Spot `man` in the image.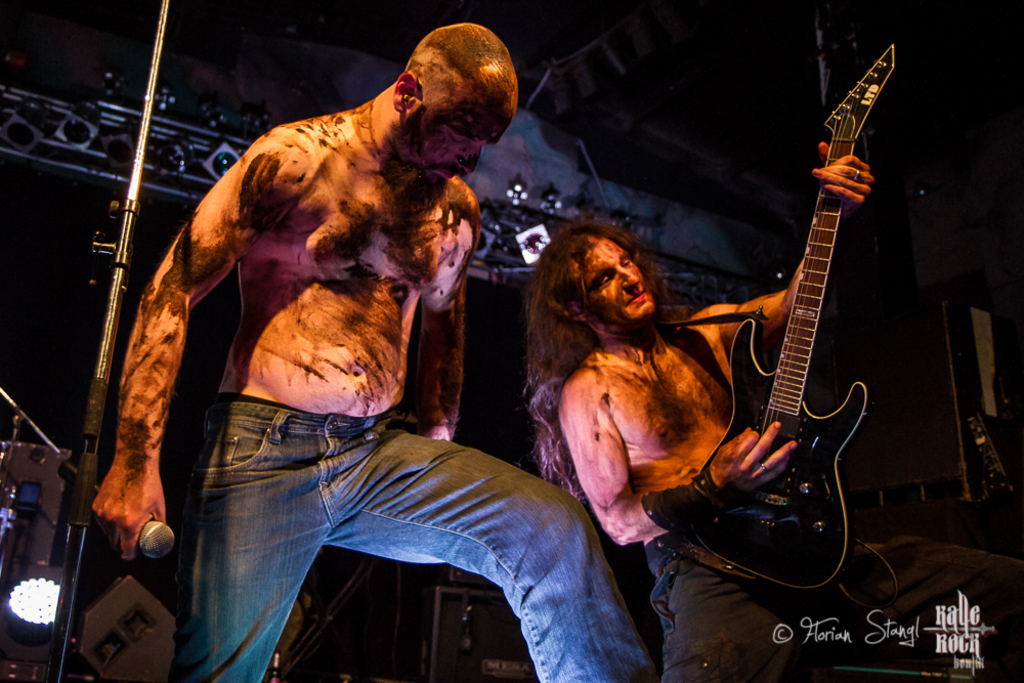
`man` found at pyautogui.locateOnScreen(535, 138, 877, 682).
